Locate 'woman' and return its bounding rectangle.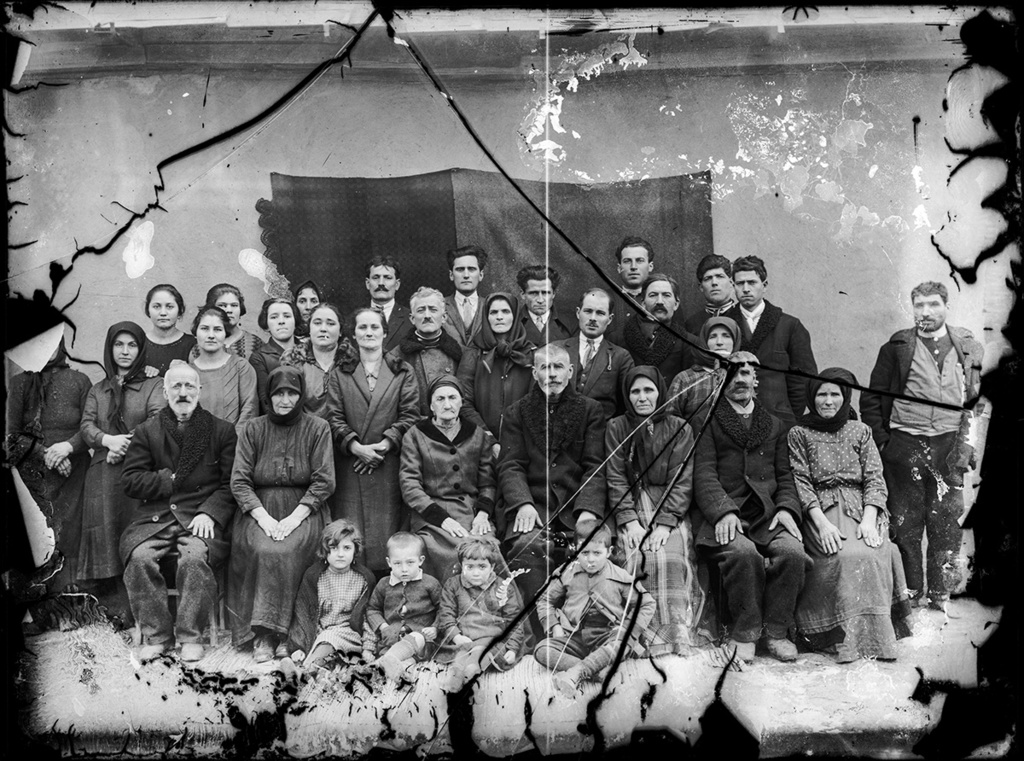
bbox=(84, 321, 168, 584).
